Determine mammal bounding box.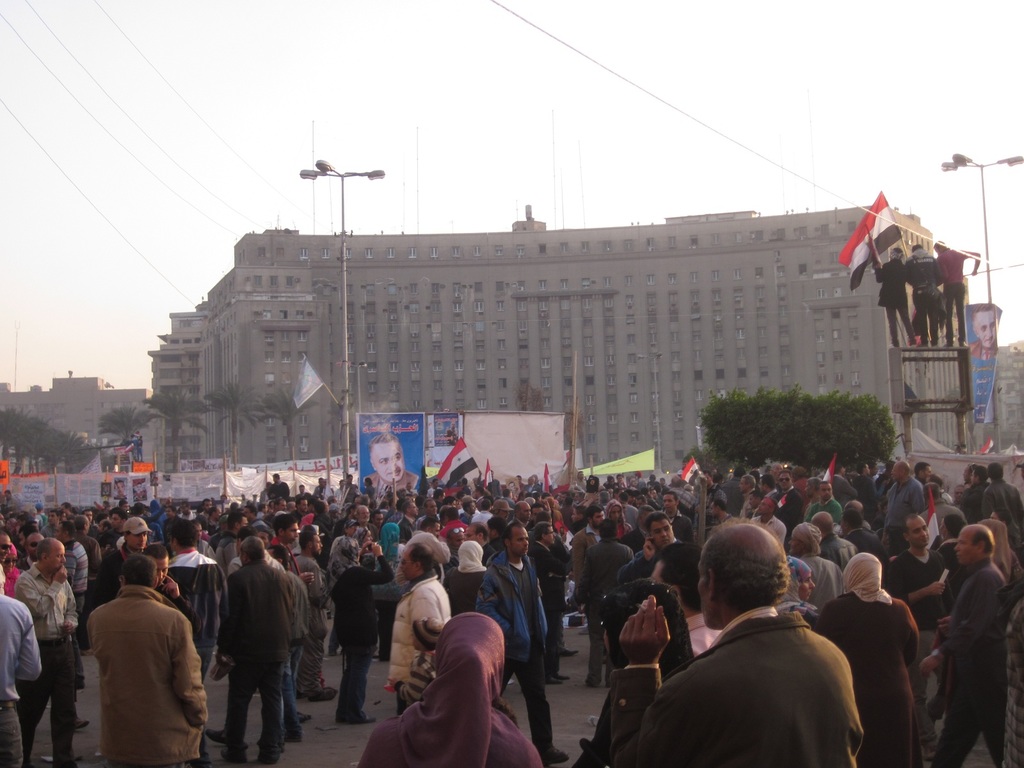
Determined: crop(935, 236, 980, 349).
